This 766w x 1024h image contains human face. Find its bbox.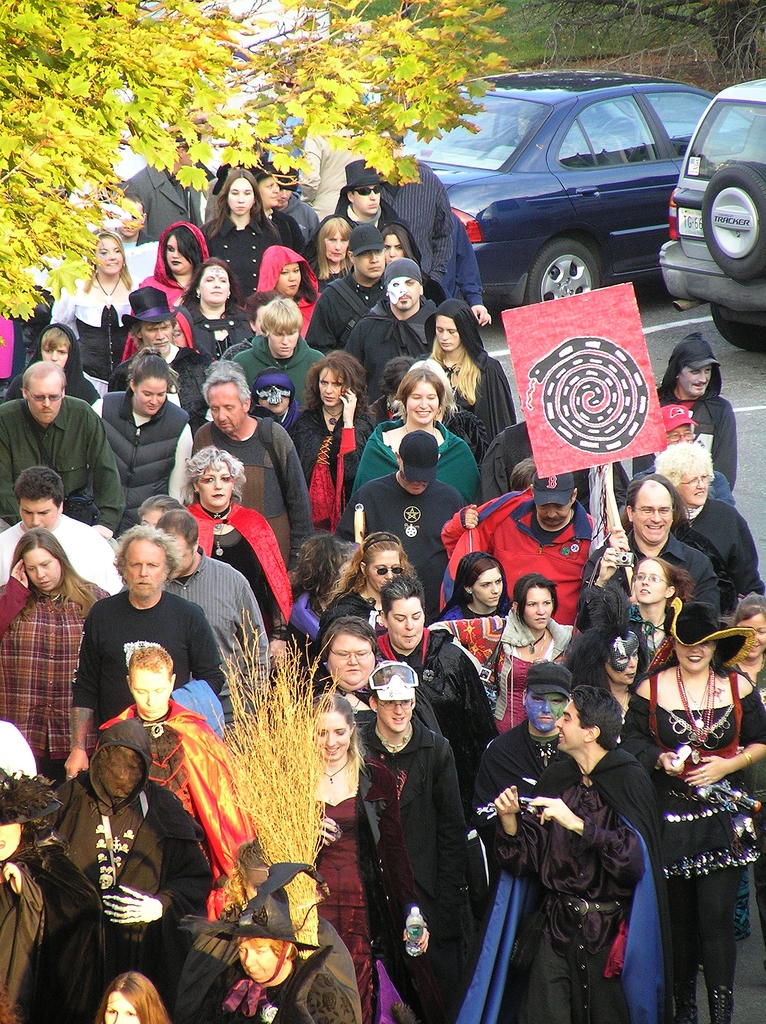
bbox(473, 566, 502, 610).
